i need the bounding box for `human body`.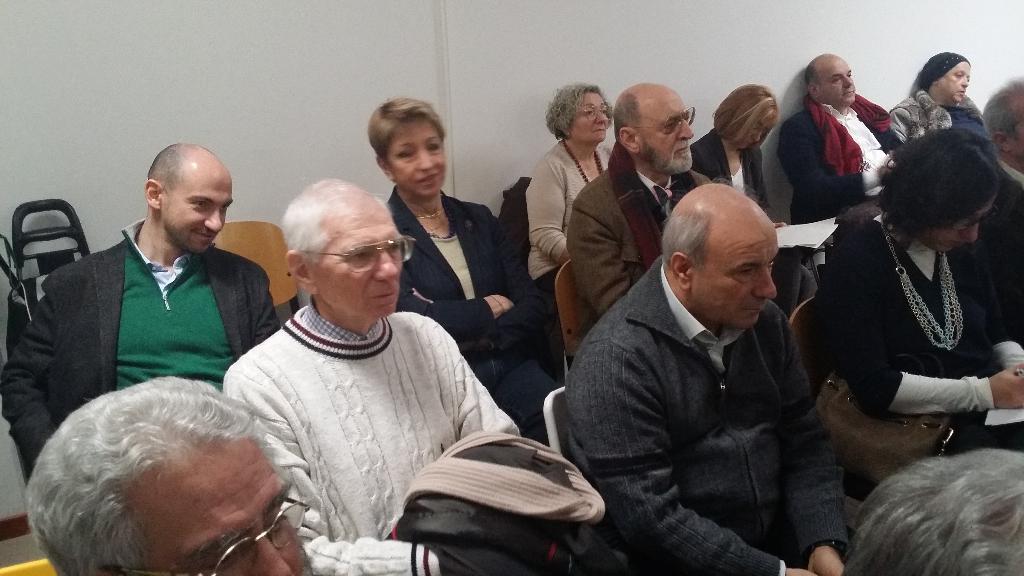
Here it is: bbox=[810, 209, 1023, 421].
